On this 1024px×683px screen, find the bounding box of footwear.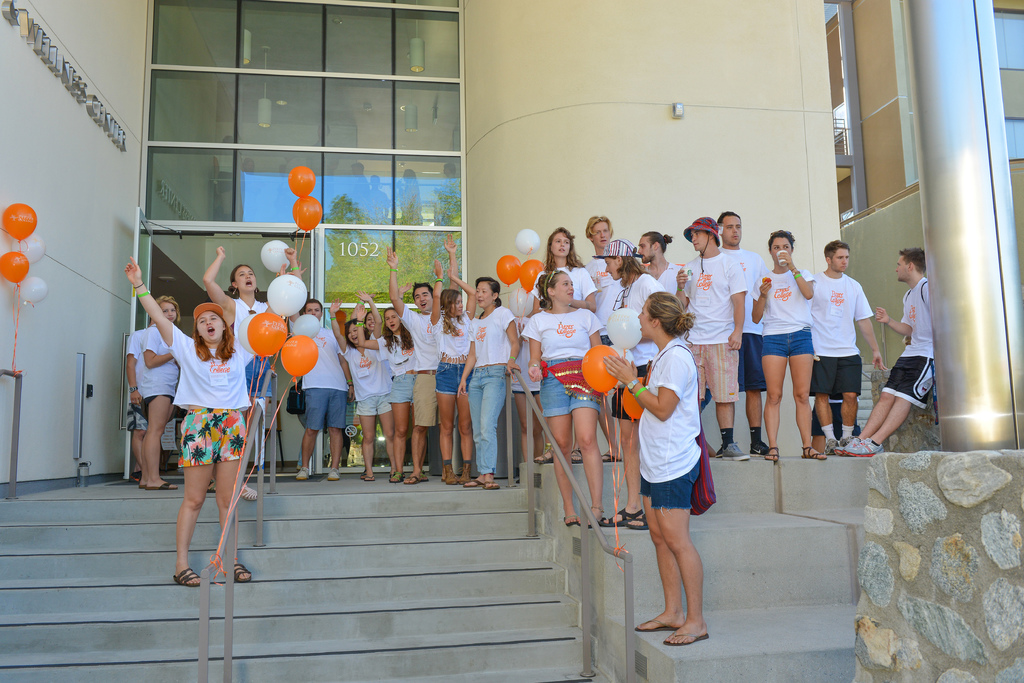
Bounding box: (833,438,856,456).
